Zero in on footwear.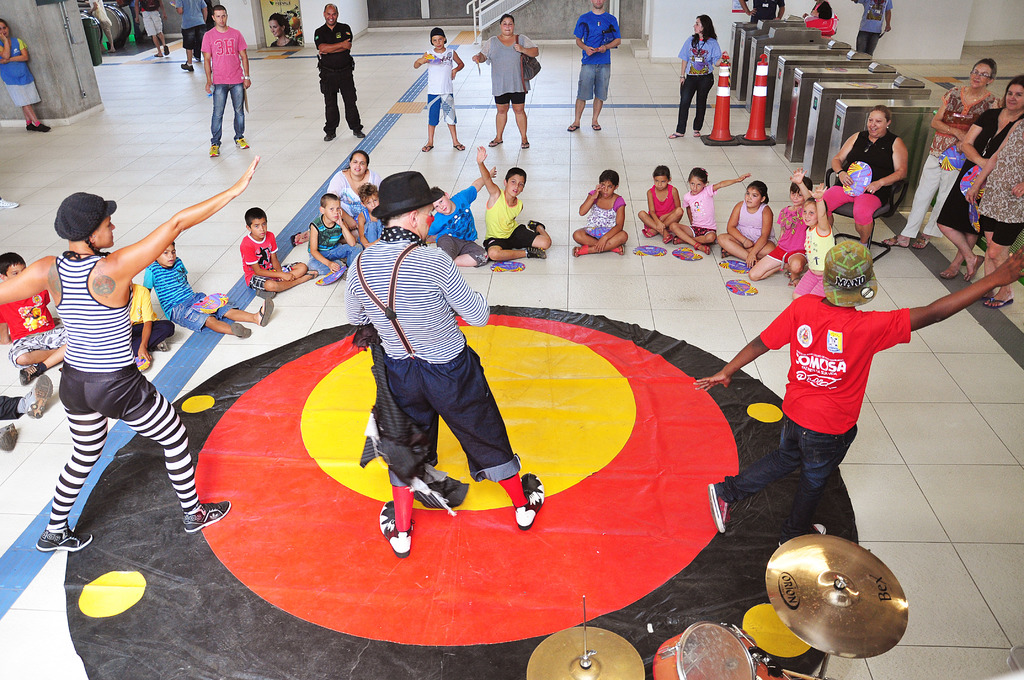
Zeroed in: (0,198,18,209).
